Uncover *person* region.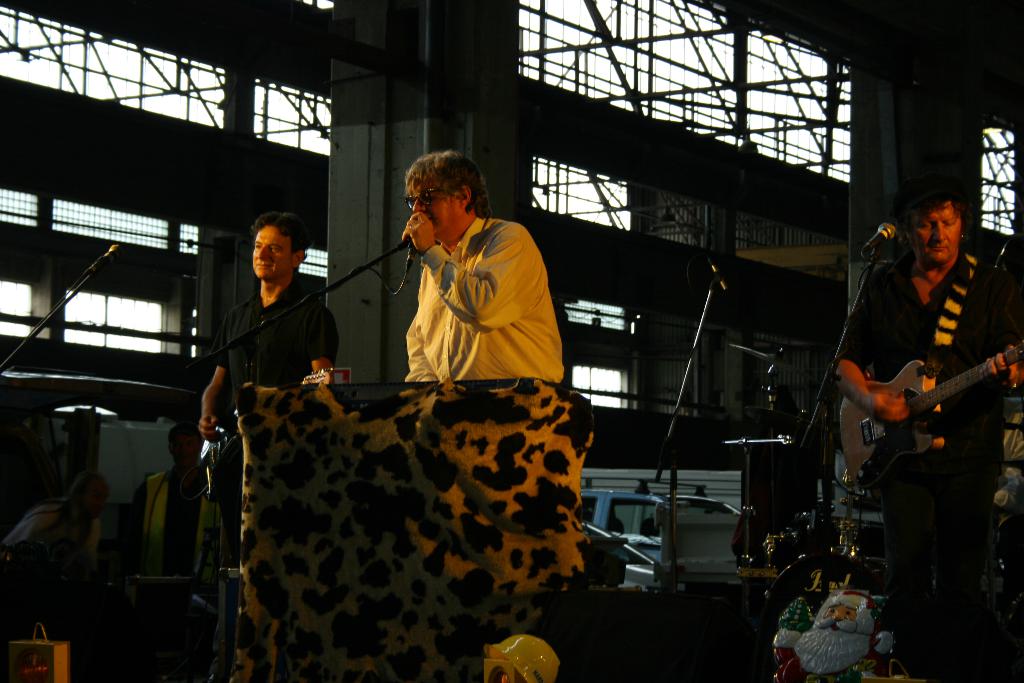
Uncovered: 405, 154, 572, 393.
